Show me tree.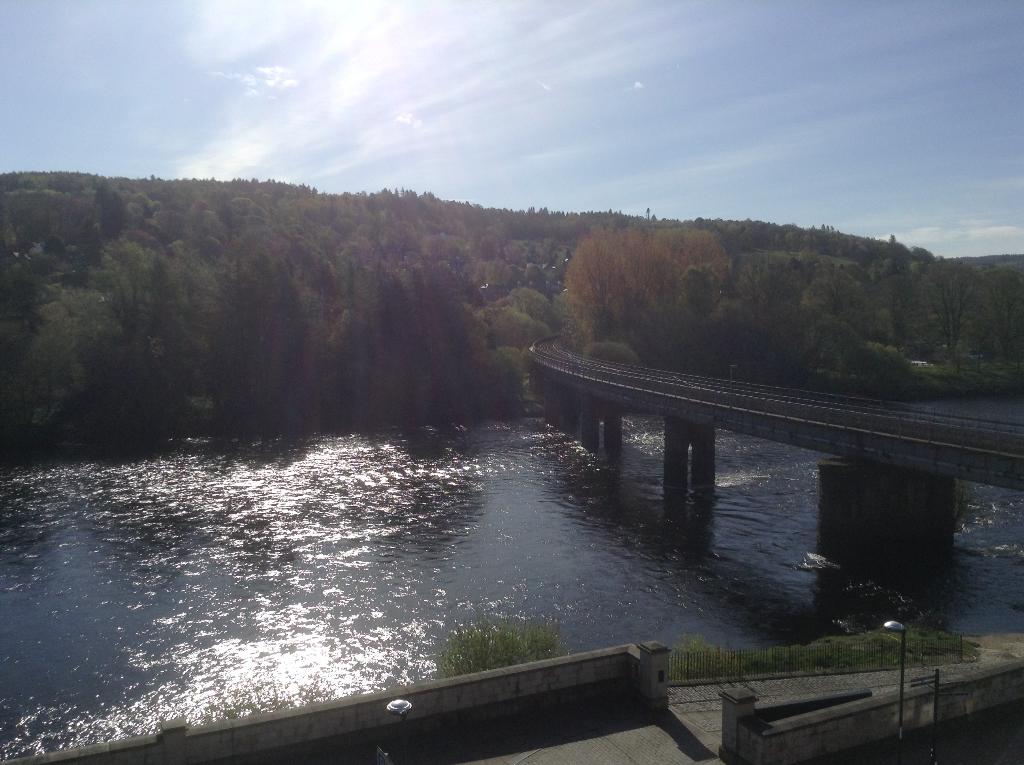
tree is here: (438, 621, 562, 676).
